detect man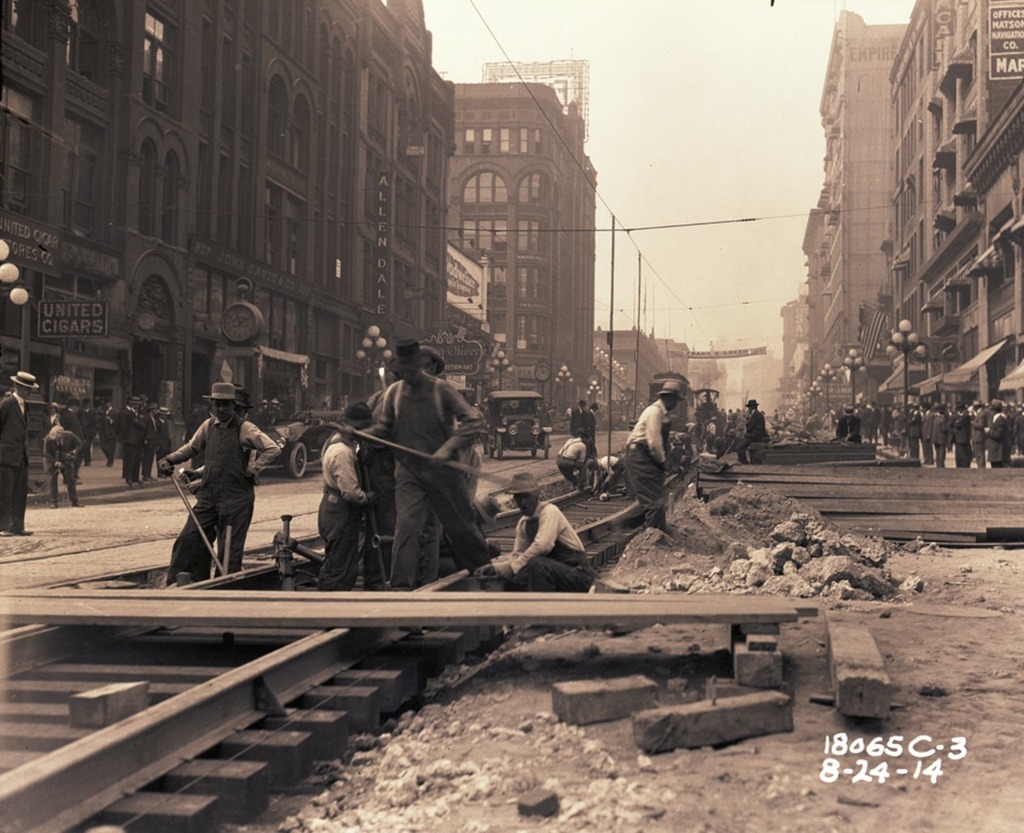
left=180, top=387, right=256, bottom=581
